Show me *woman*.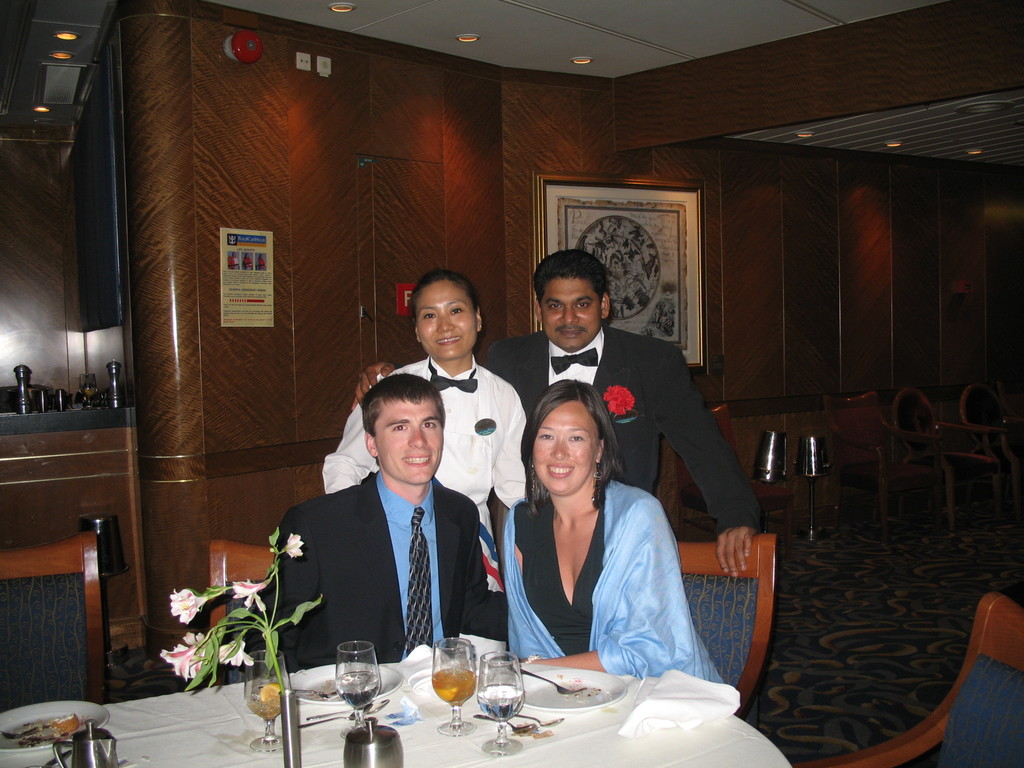
*woman* is here: locate(499, 371, 700, 705).
